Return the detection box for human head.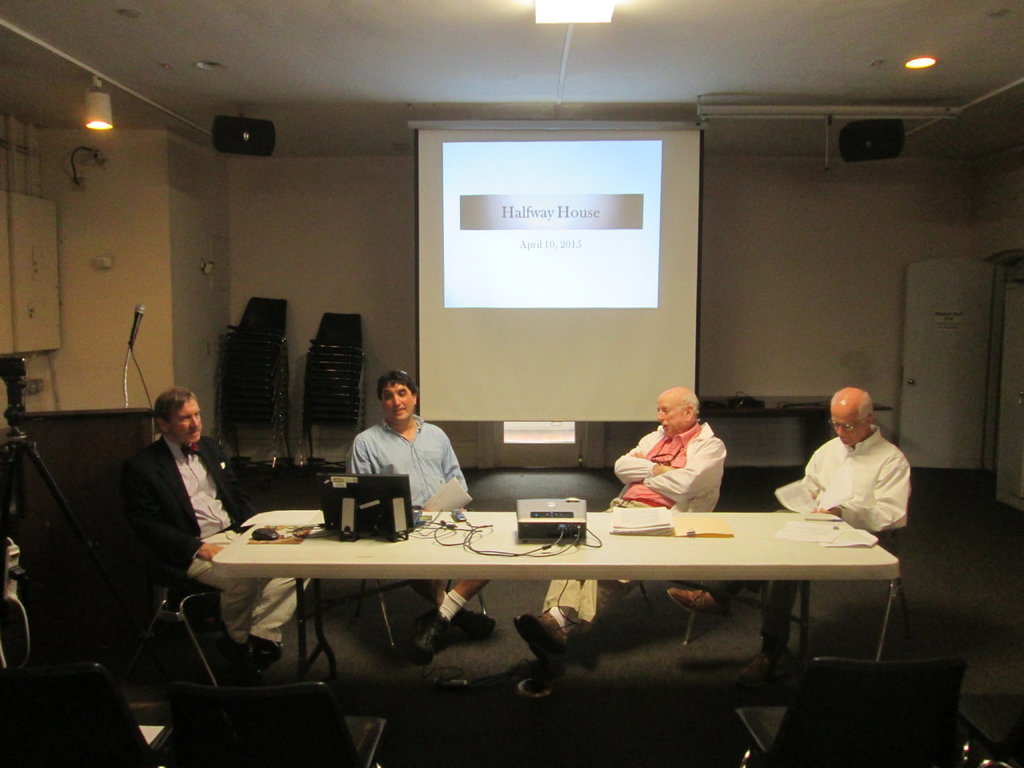
{"x1": 828, "y1": 388, "x2": 870, "y2": 445}.
